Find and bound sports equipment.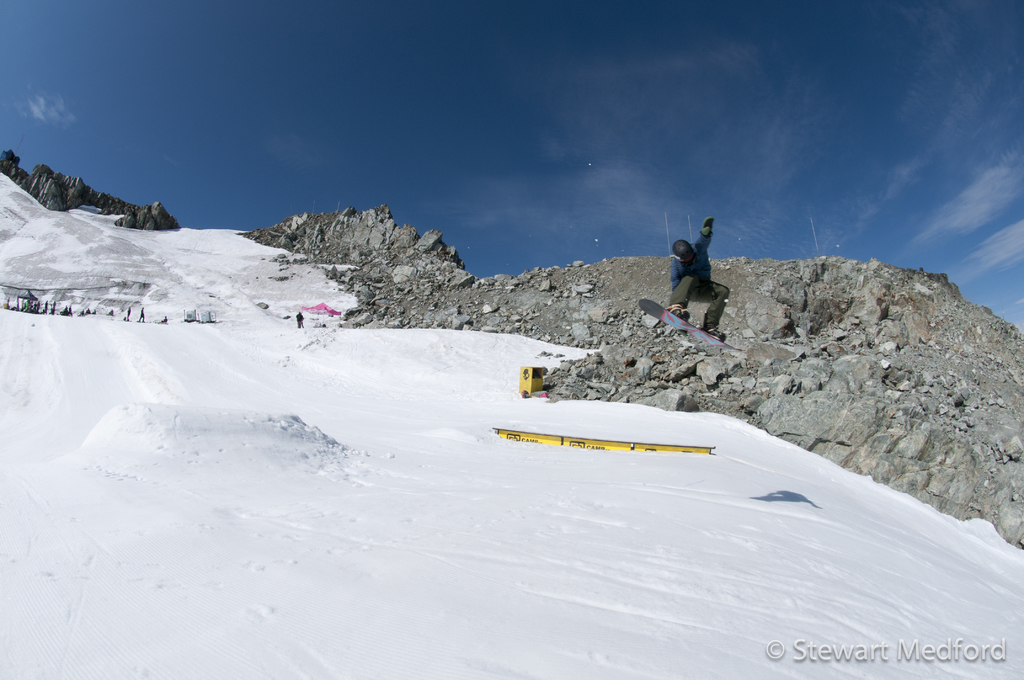
Bound: <box>670,238,698,267</box>.
